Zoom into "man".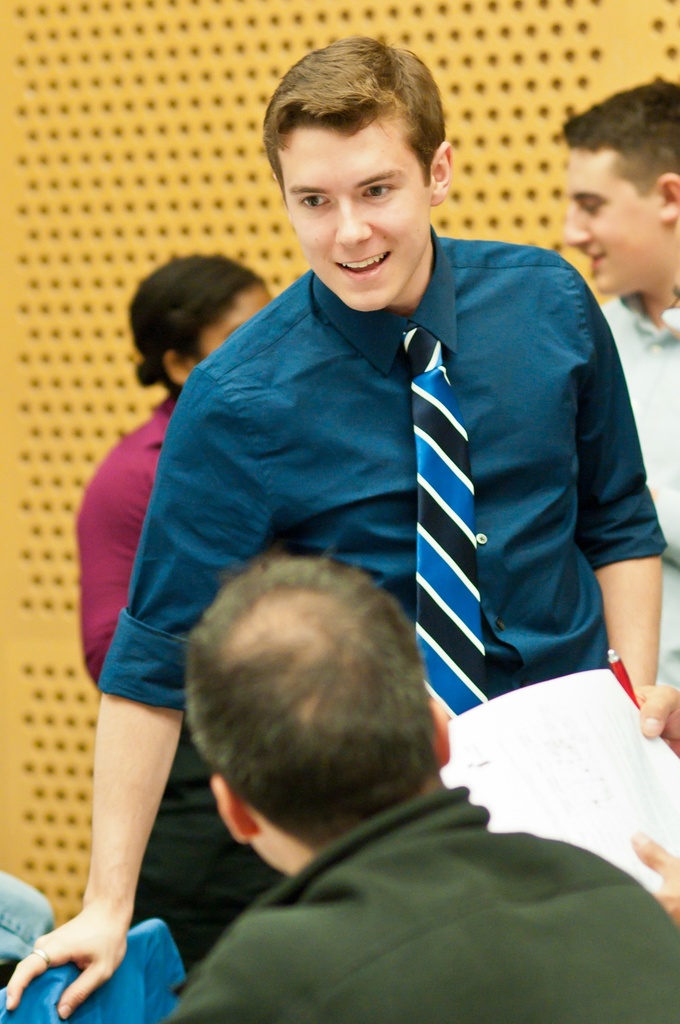
Zoom target: left=70, top=246, right=272, bottom=974.
